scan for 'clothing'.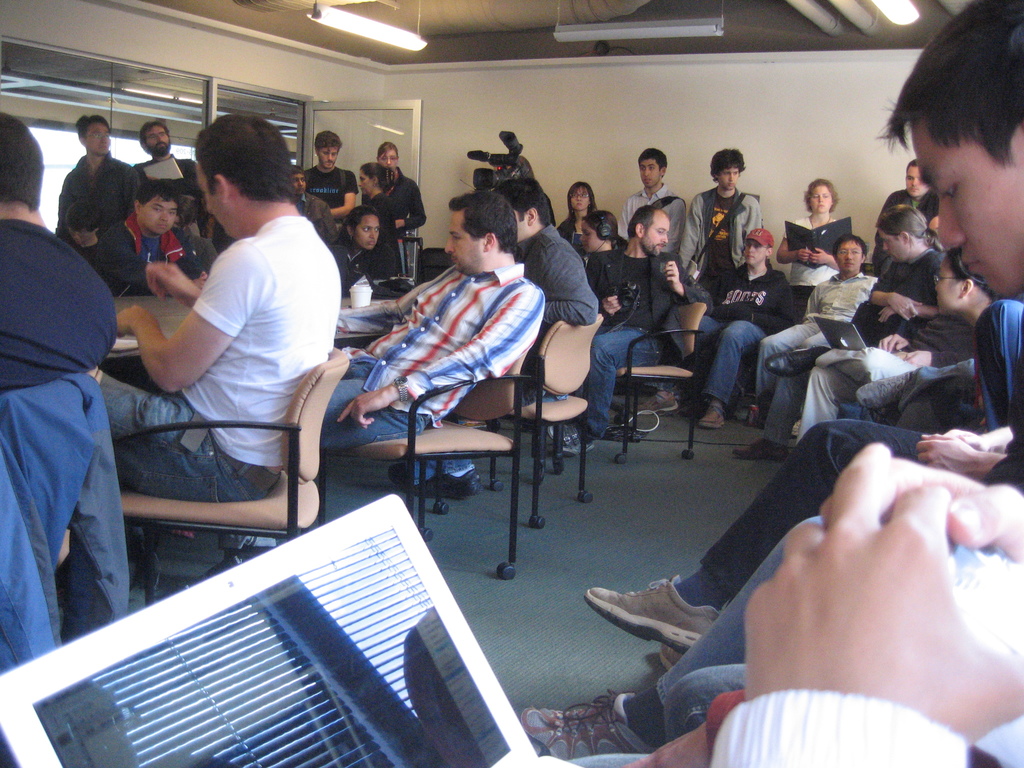
Scan result: [410,227,600,487].
